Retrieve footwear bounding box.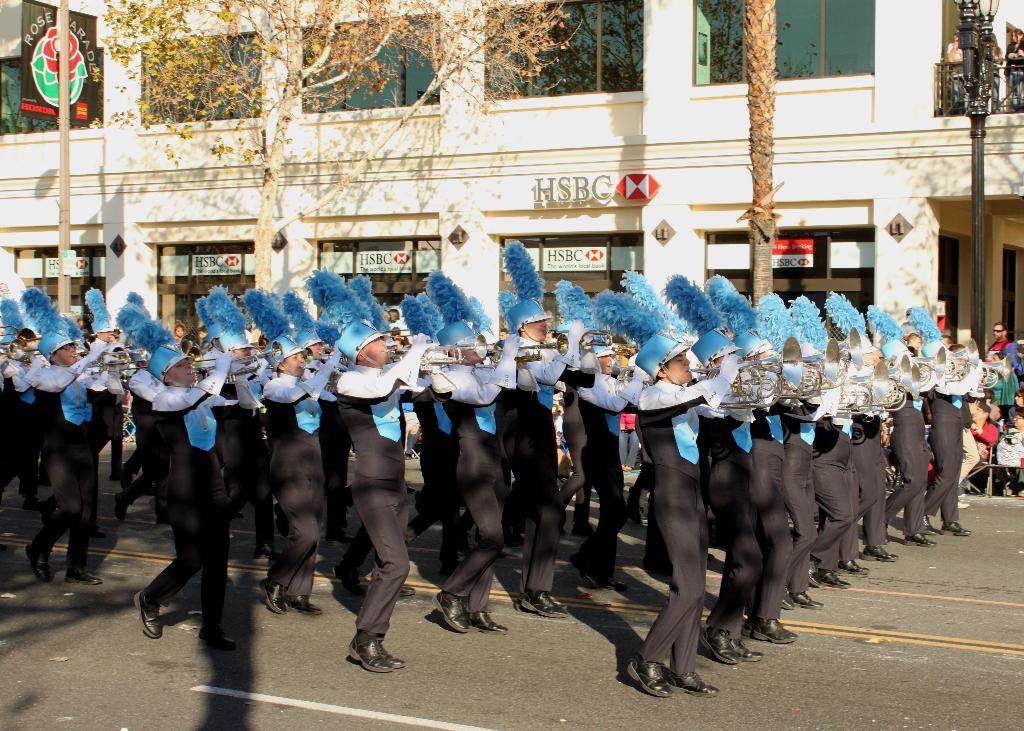
Bounding box: (676, 672, 721, 698).
